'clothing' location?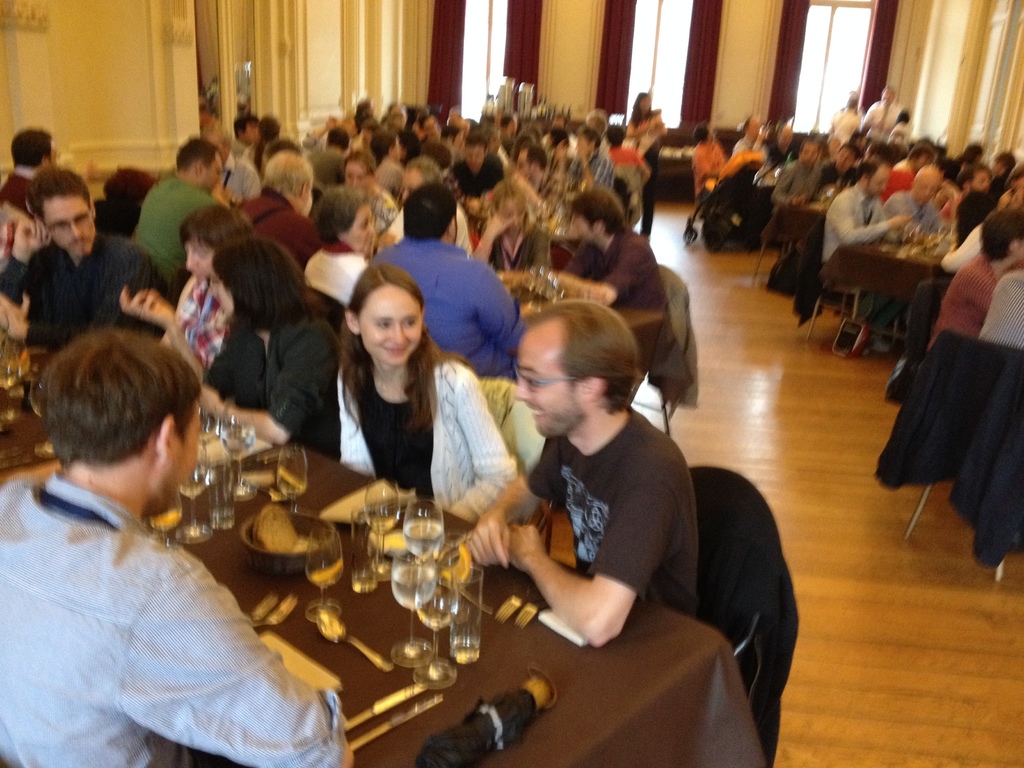
[161,278,223,372]
